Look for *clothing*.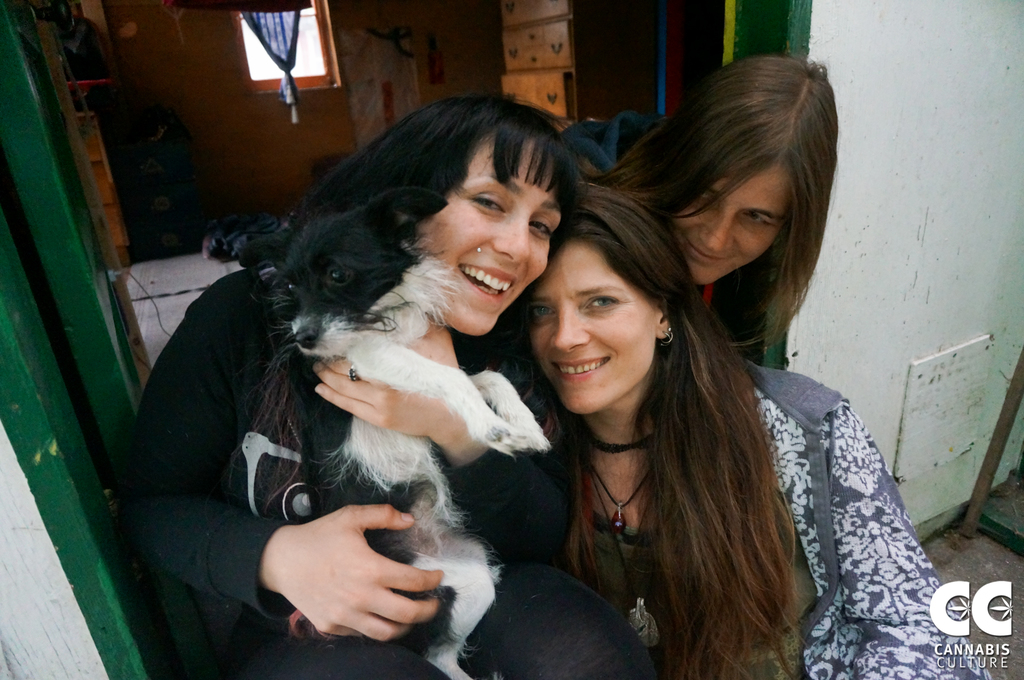
Found: [x1=111, y1=264, x2=579, y2=679].
